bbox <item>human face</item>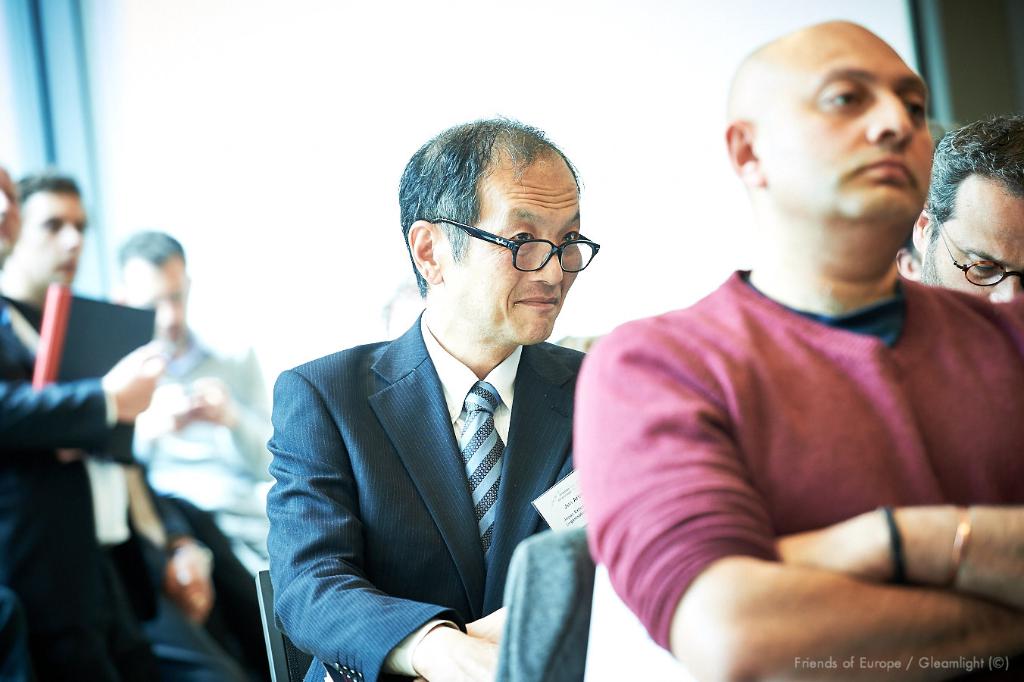
<bbox>764, 19, 933, 217</bbox>
